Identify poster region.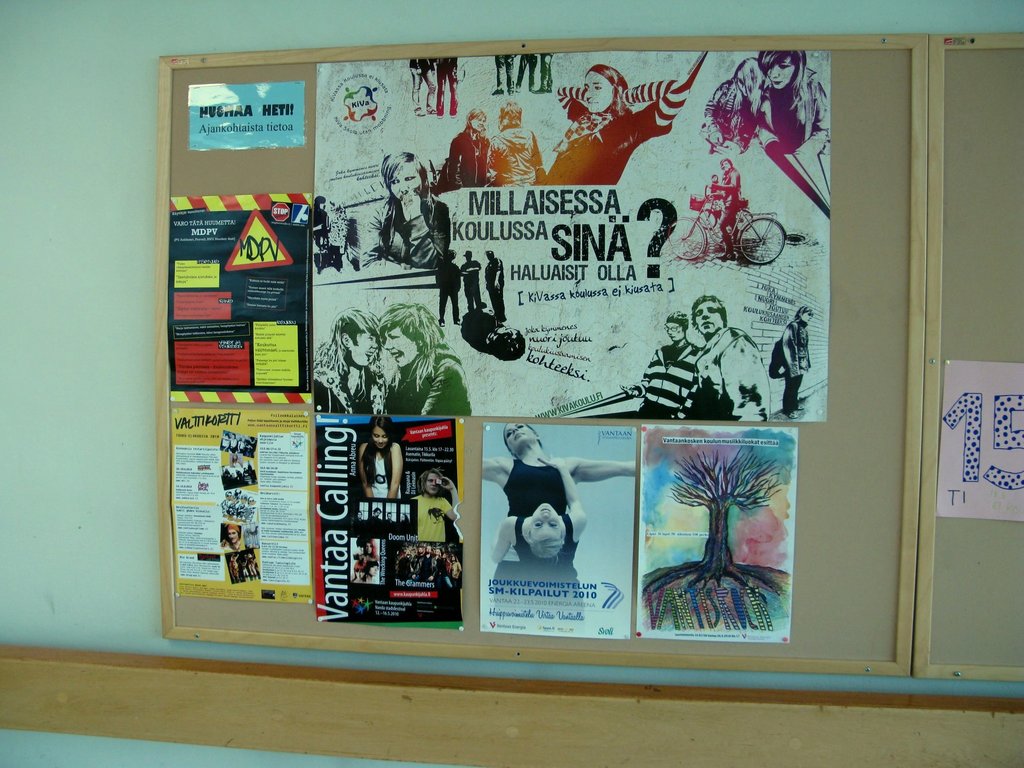
Region: (935, 358, 1022, 521).
